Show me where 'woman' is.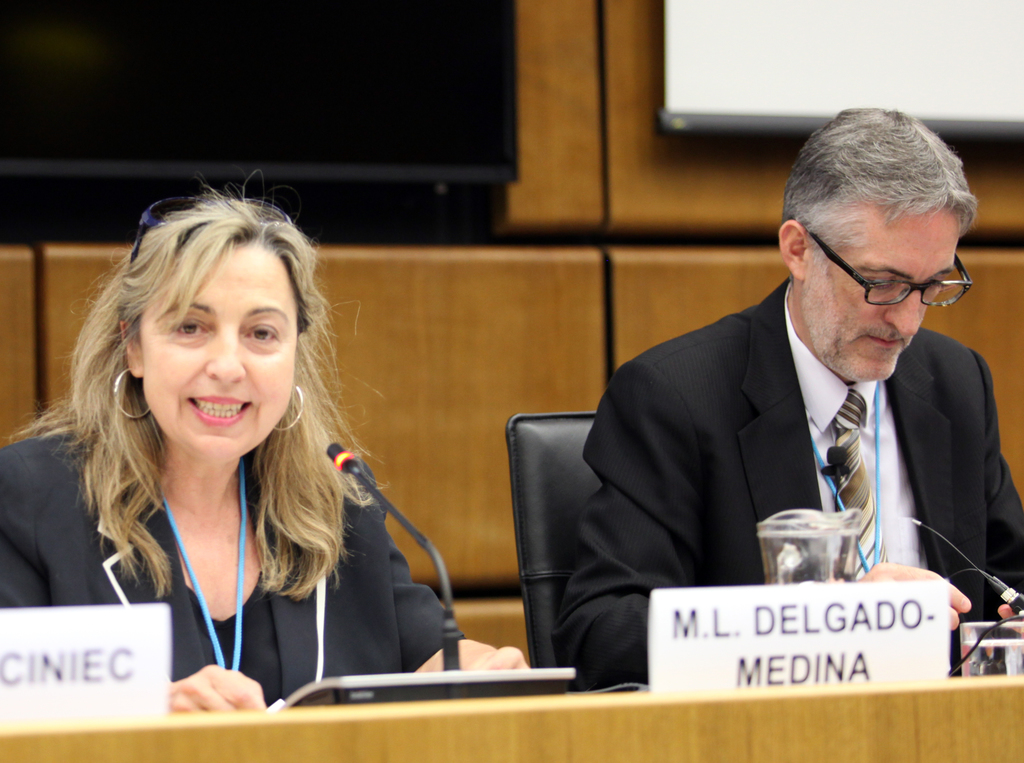
'woman' is at [35, 197, 470, 721].
